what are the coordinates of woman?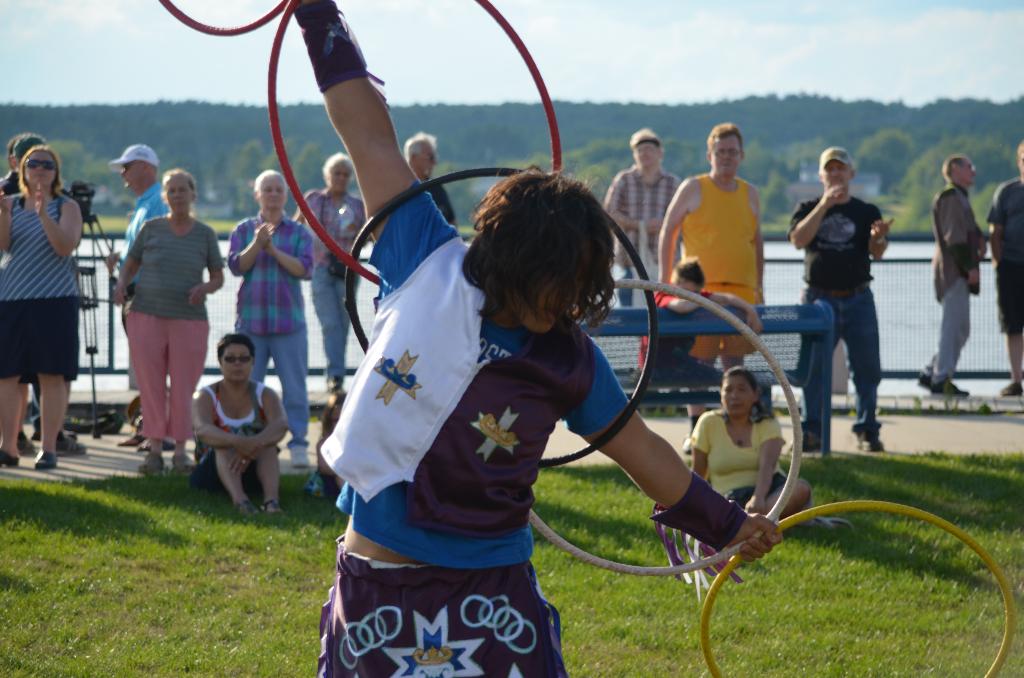
locate(289, 151, 371, 390).
